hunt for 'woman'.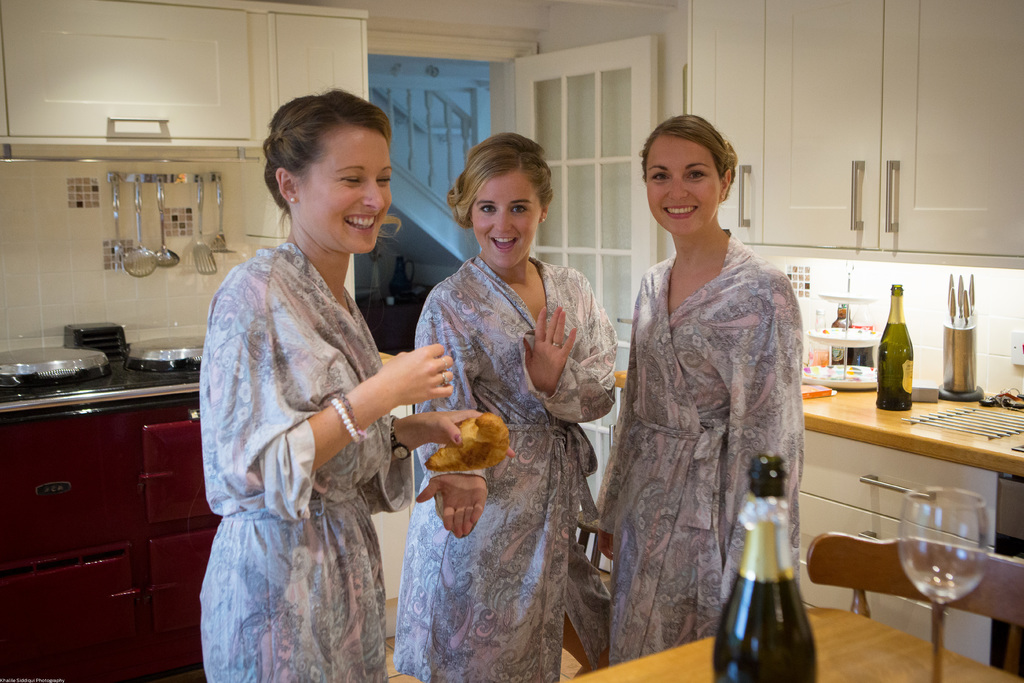
Hunted down at detection(410, 167, 624, 677).
